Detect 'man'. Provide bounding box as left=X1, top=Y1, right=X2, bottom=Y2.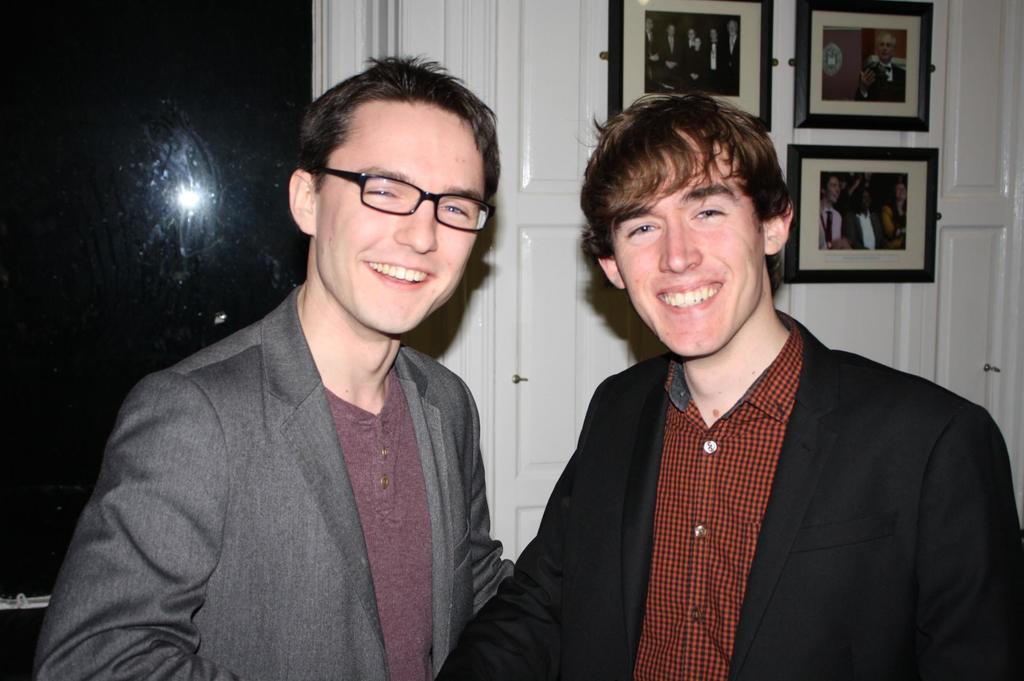
left=705, top=28, right=735, bottom=91.
